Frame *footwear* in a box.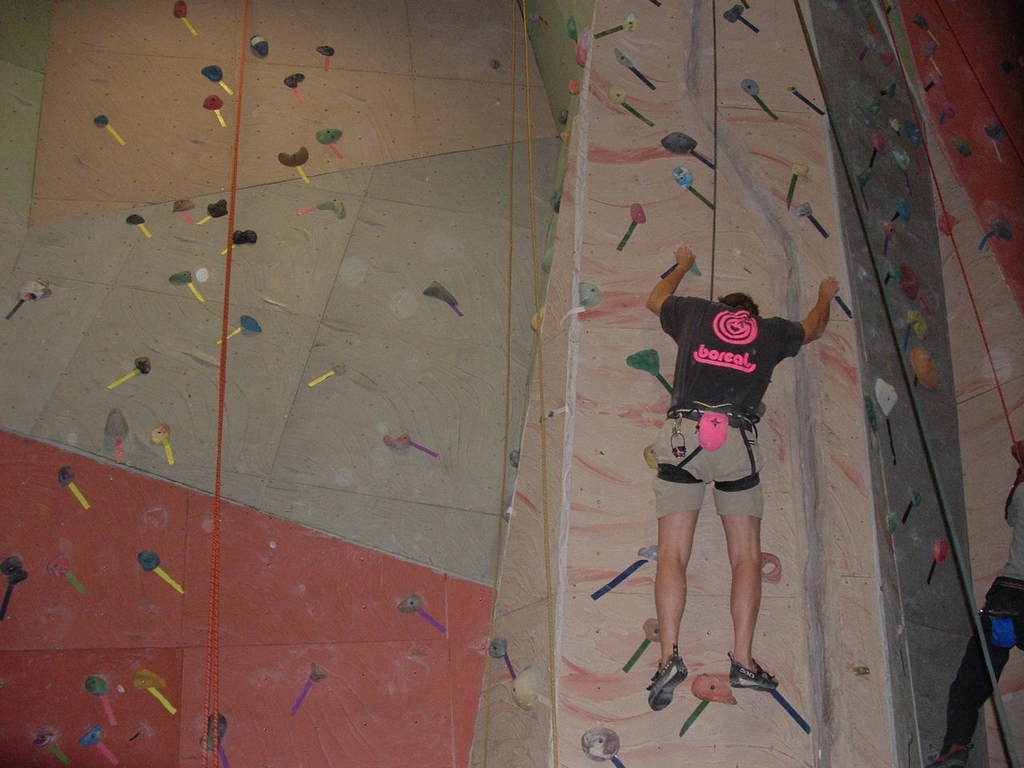
(719, 646, 786, 690).
